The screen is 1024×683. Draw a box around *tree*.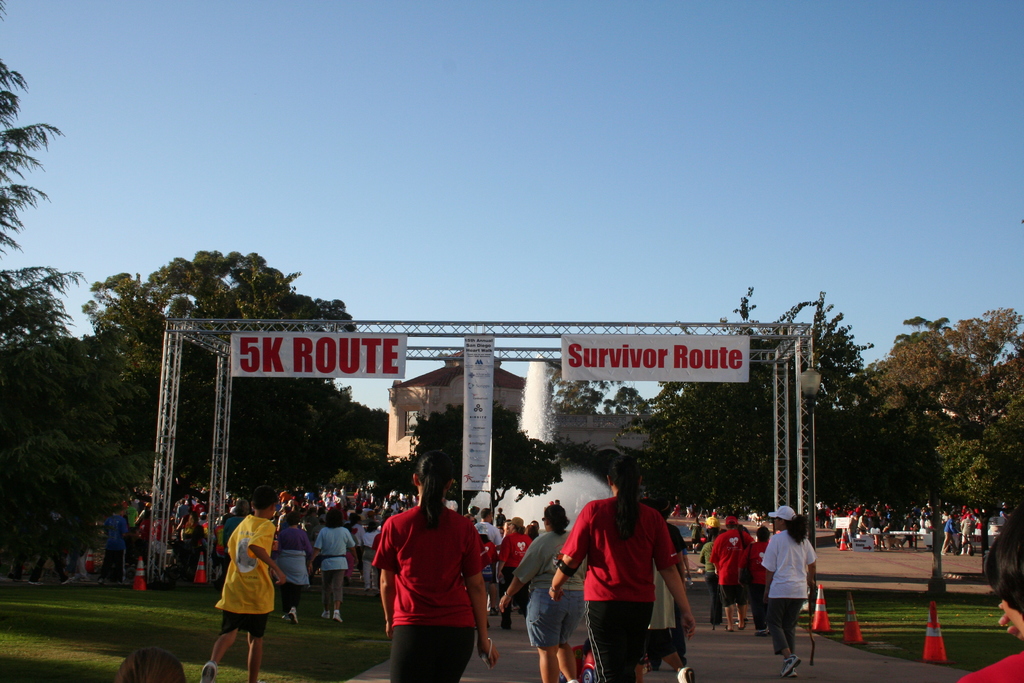
left=543, top=355, right=616, bottom=418.
